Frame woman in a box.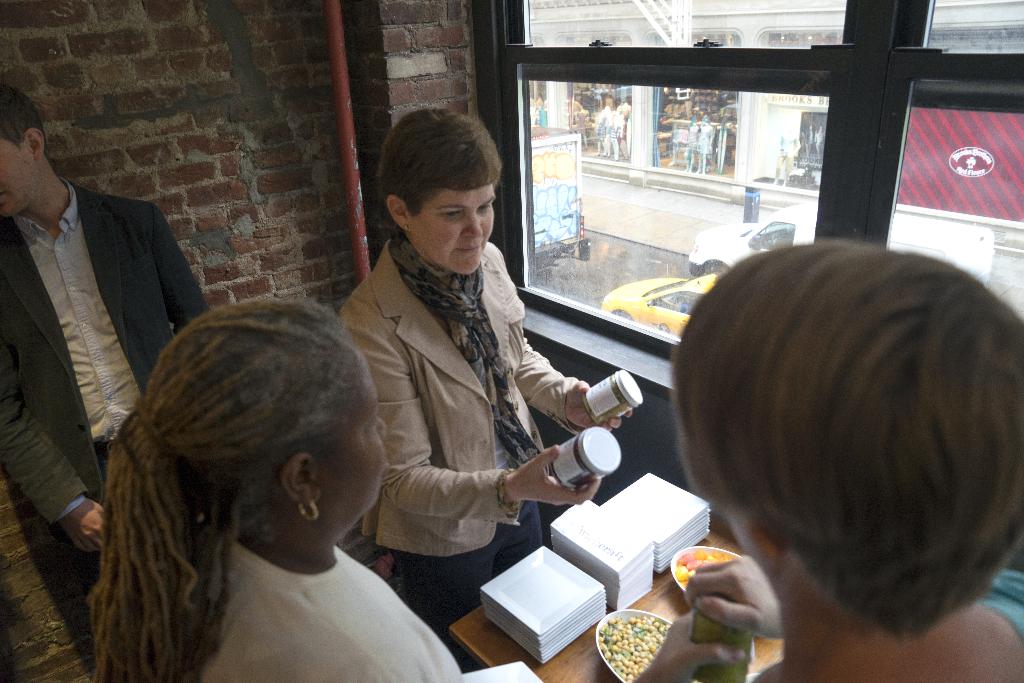
bbox=[323, 111, 604, 648].
